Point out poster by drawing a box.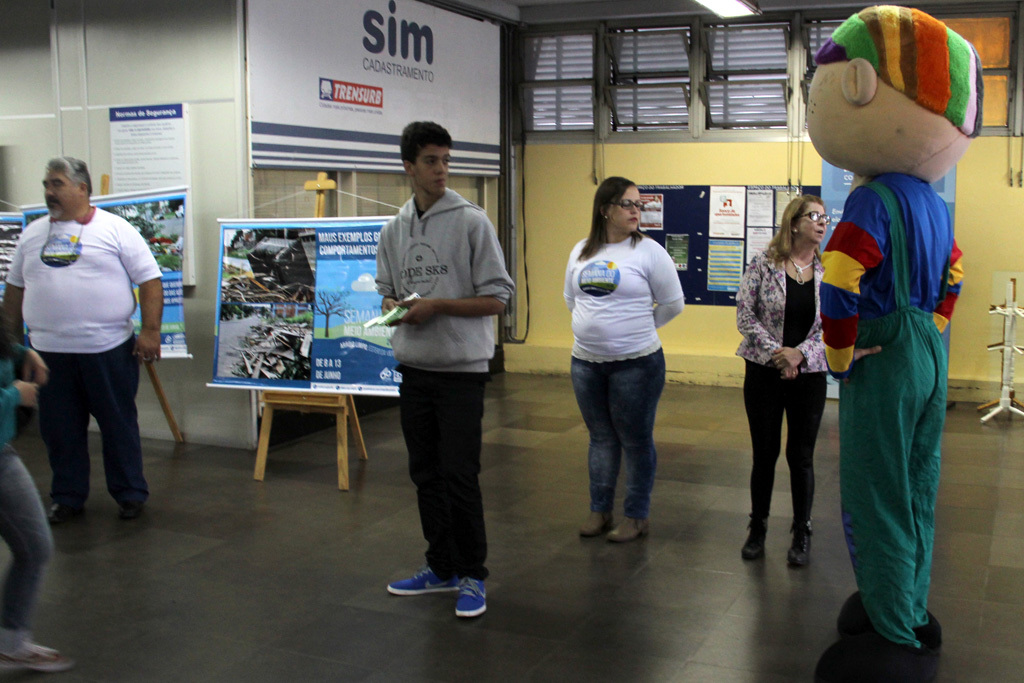
locate(22, 196, 194, 357).
